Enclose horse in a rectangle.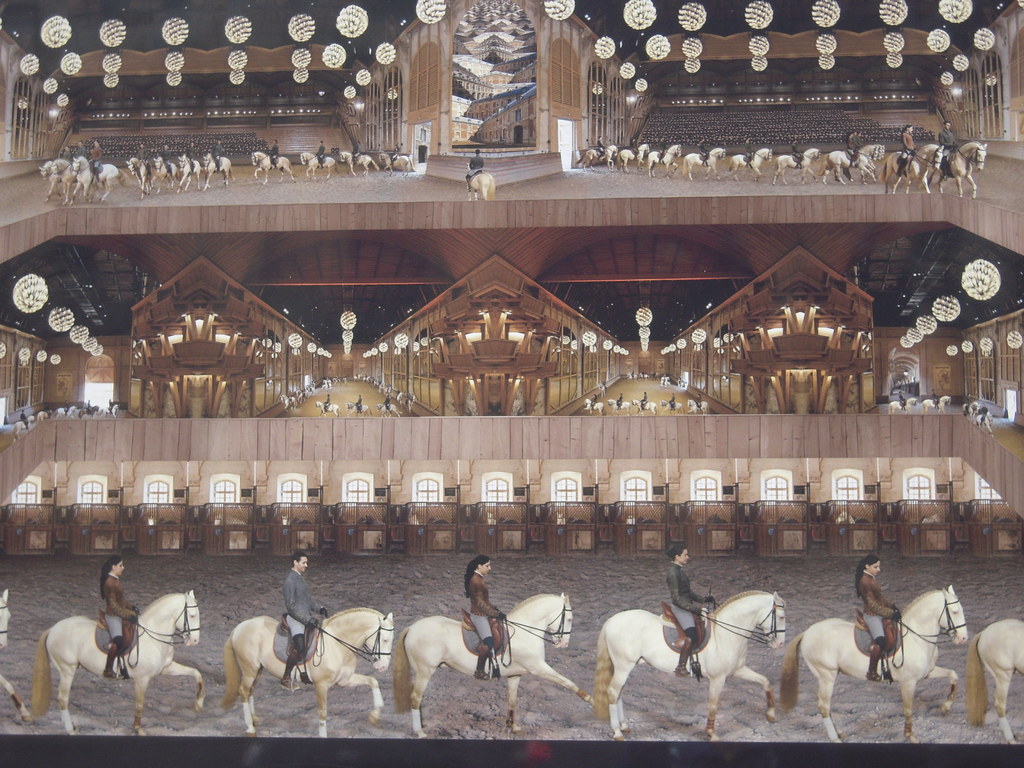
[682, 147, 725, 182].
